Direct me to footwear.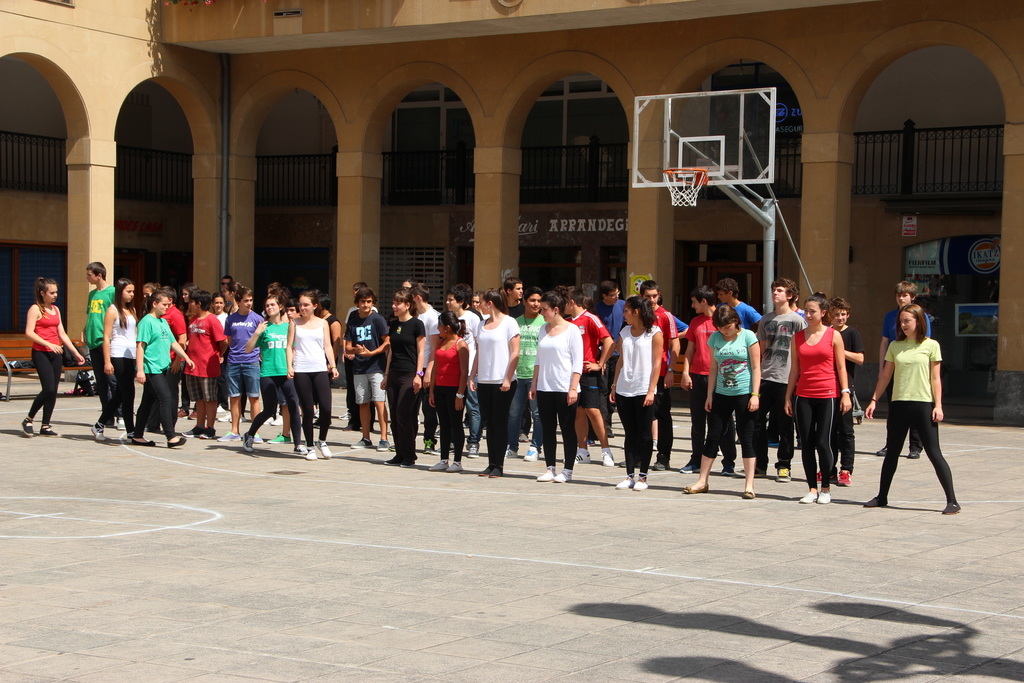
Direction: left=627, top=482, right=649, bottom=492.
